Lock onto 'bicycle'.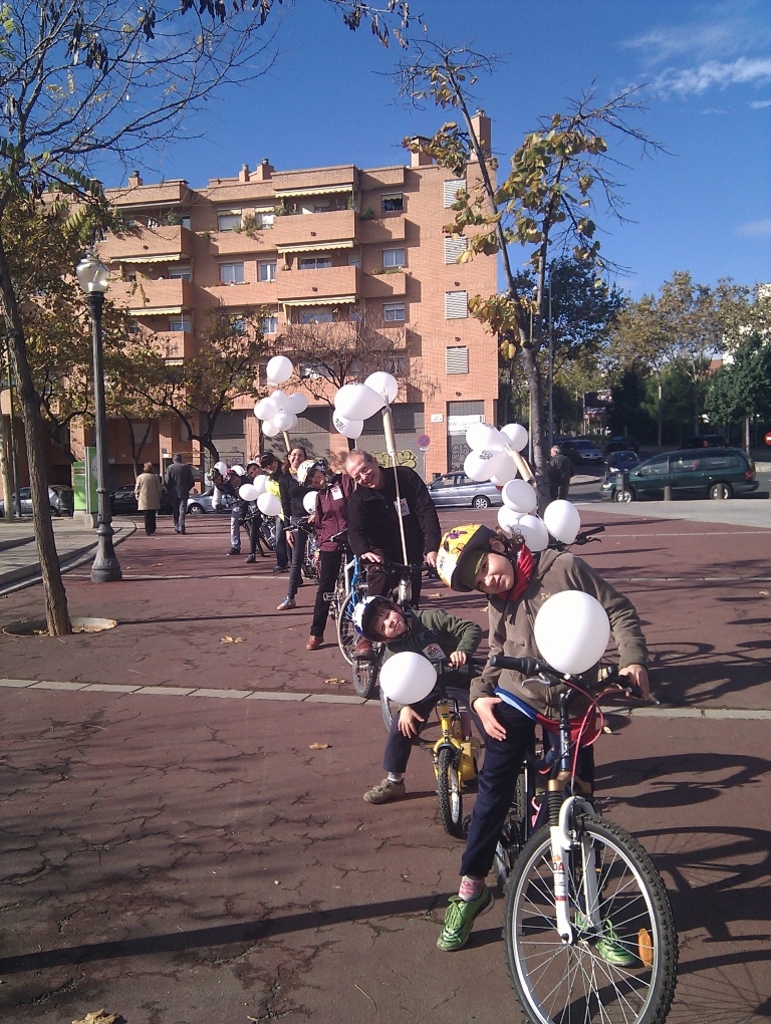
Locked: region(258, 517, 279, 561).
